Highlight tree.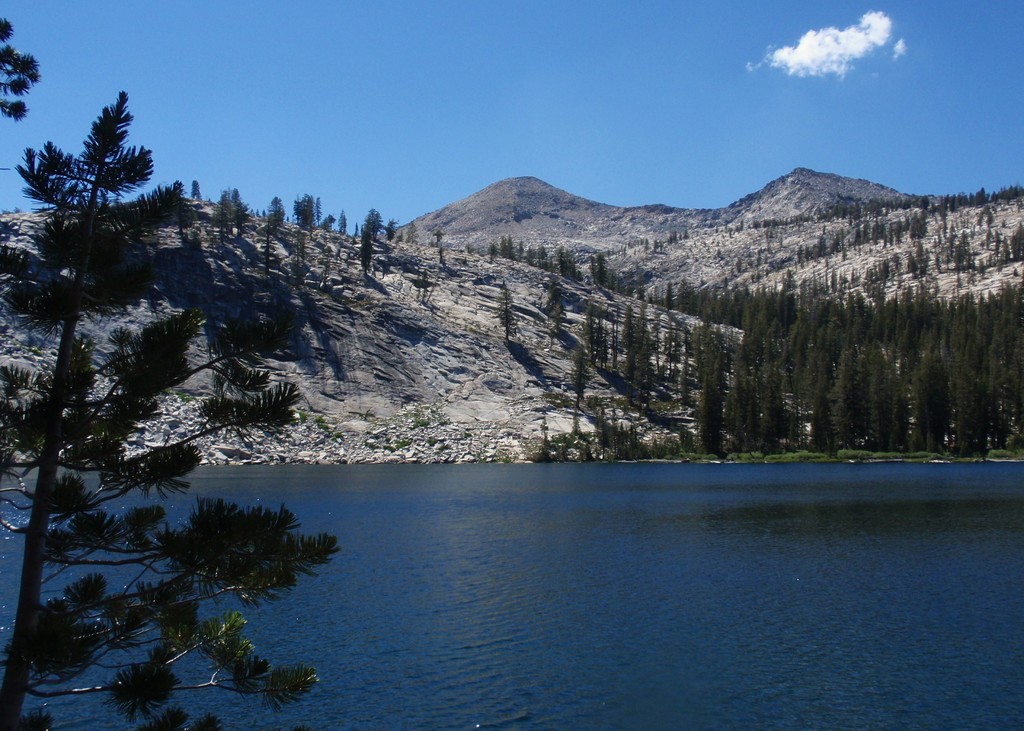
Highlighted region: 0 80 339 730.
